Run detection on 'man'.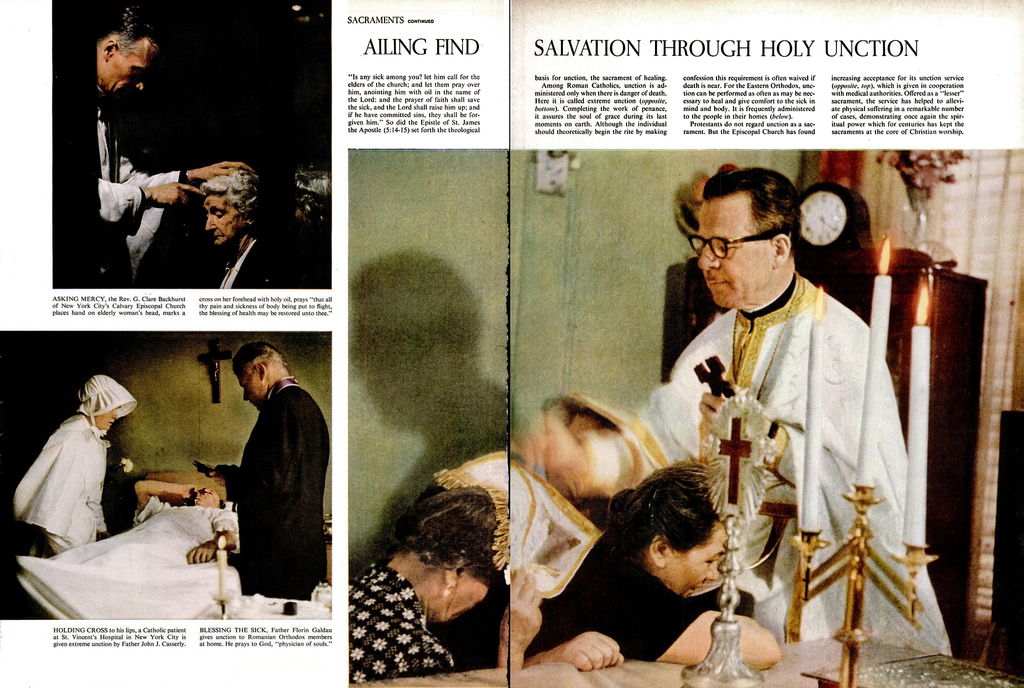
Result: box(92, 0, 252, 288).
